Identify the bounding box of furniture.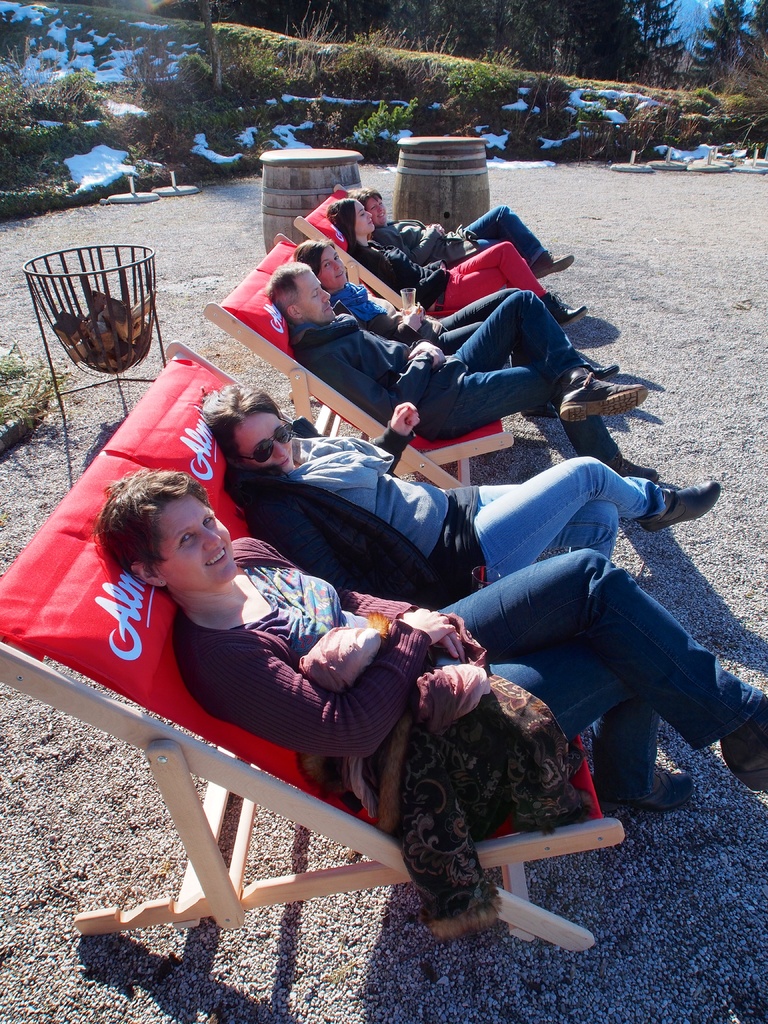
bbox(204, 234, 515, 490).
